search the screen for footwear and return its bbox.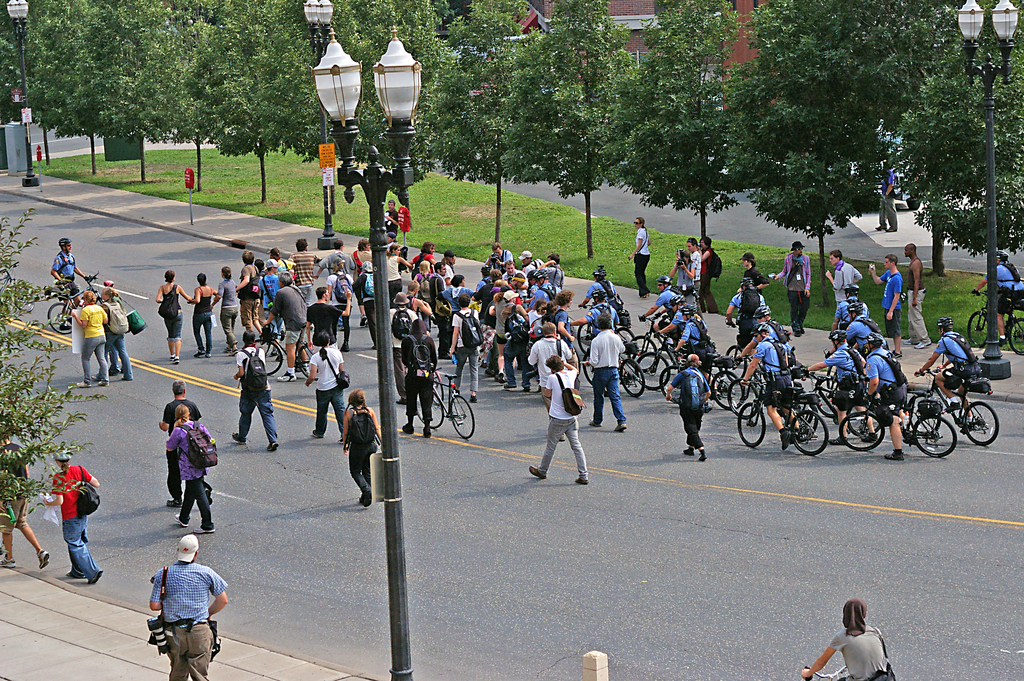
Found: 422:425:431:439.
